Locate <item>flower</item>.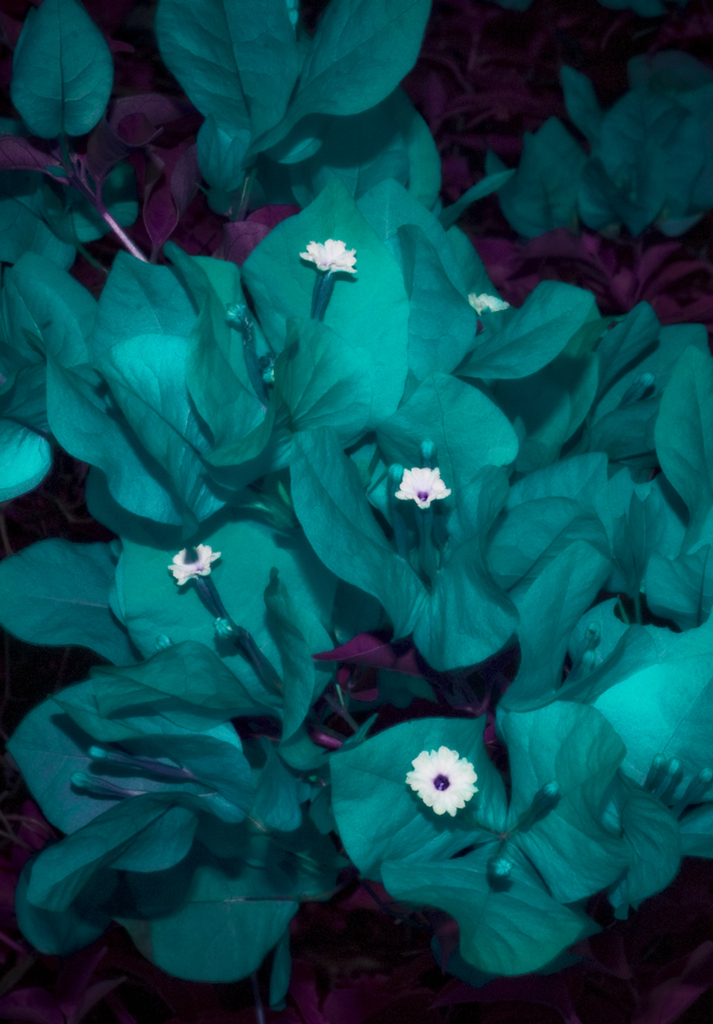
Bounding box: (x1=398, y1=739, x2=492, y2=821).
